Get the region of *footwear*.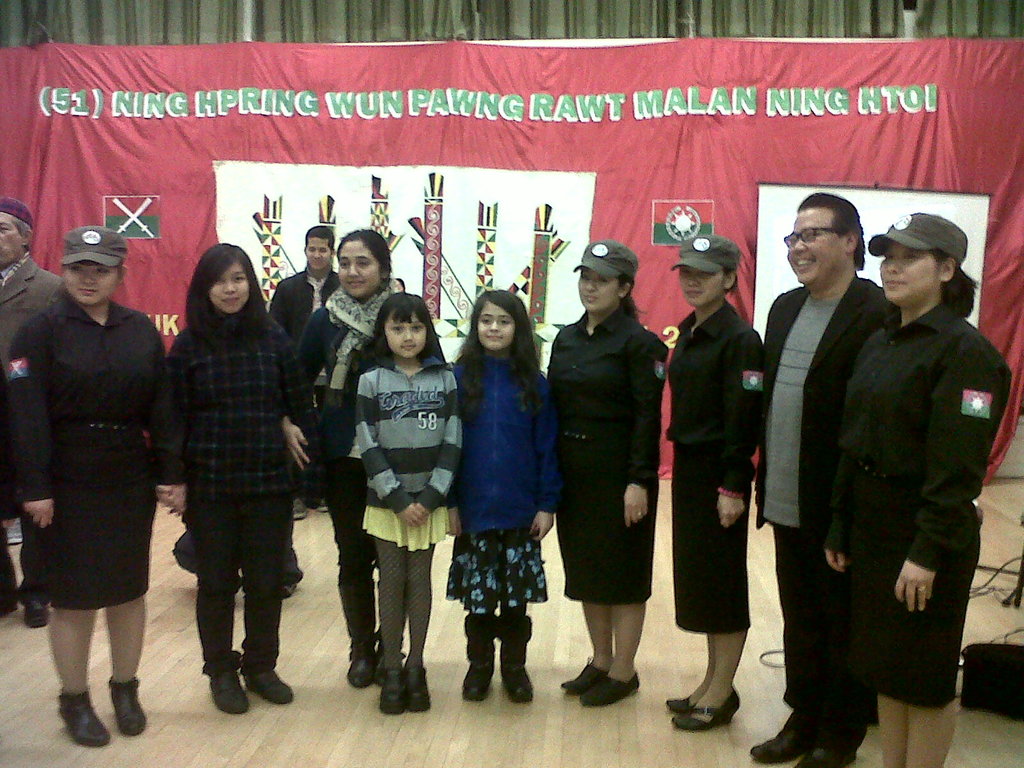
<box>51,682,105,757</box>.
